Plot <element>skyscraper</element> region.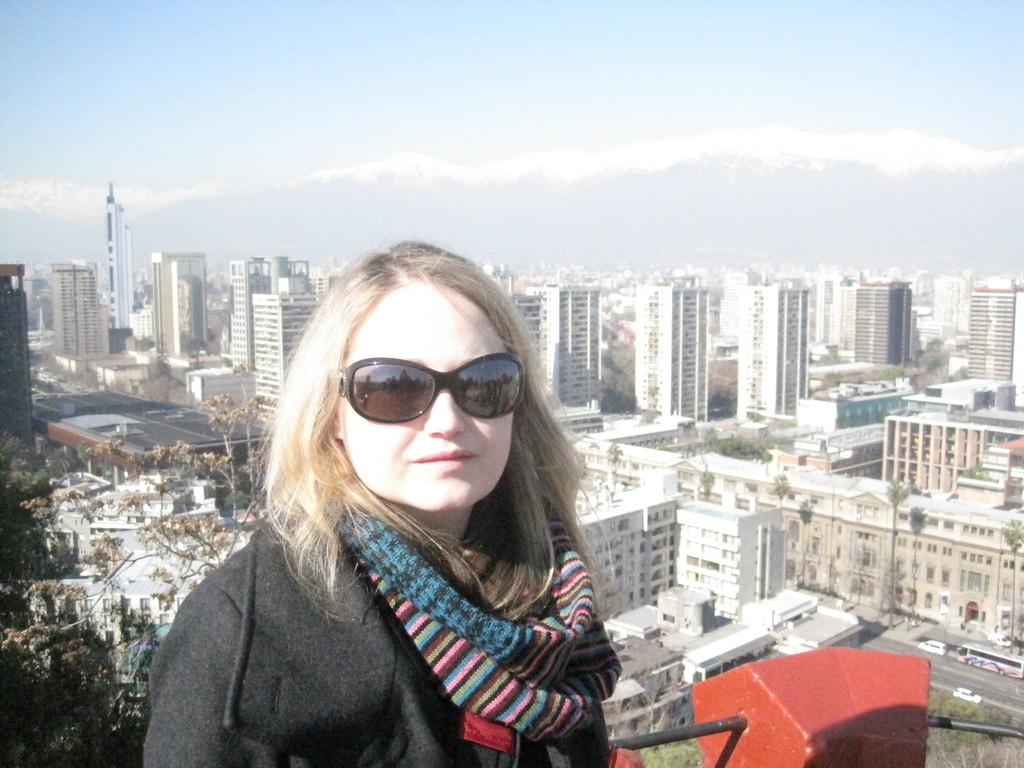
Plotted at x1=634, y1=278, x2=708, y2=424.
